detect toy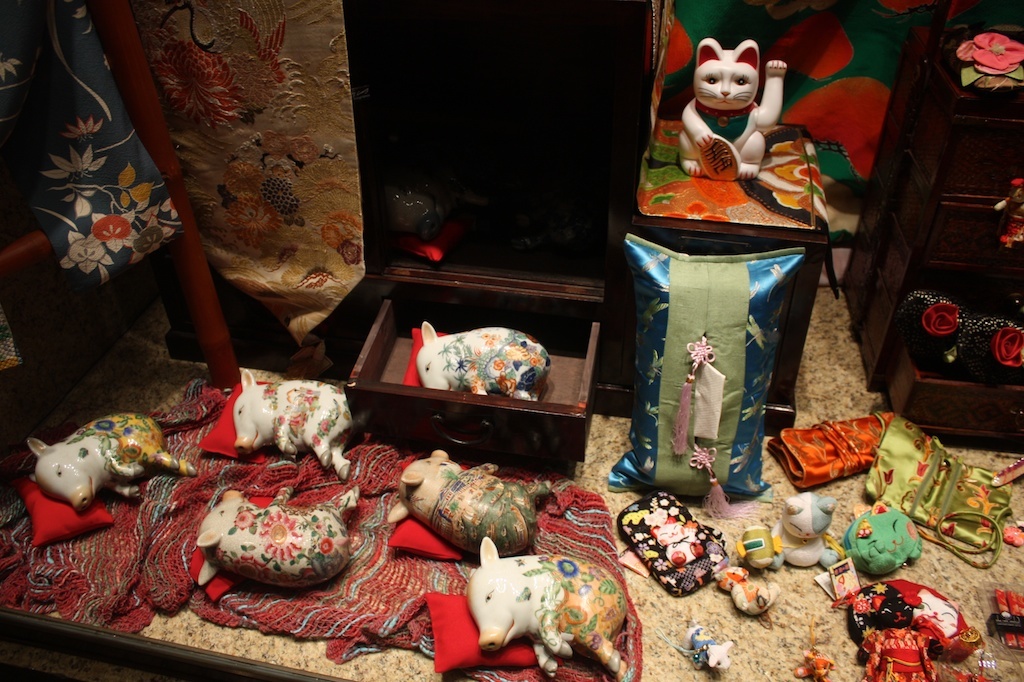
796 643 826 679
